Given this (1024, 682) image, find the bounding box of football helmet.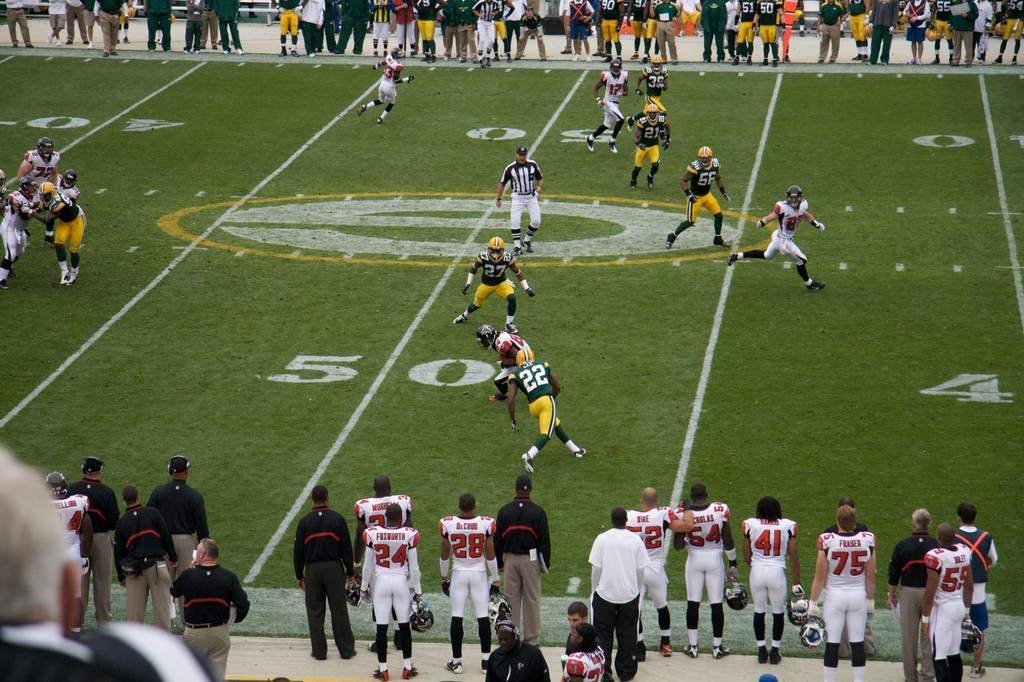
45/471/65/498.
